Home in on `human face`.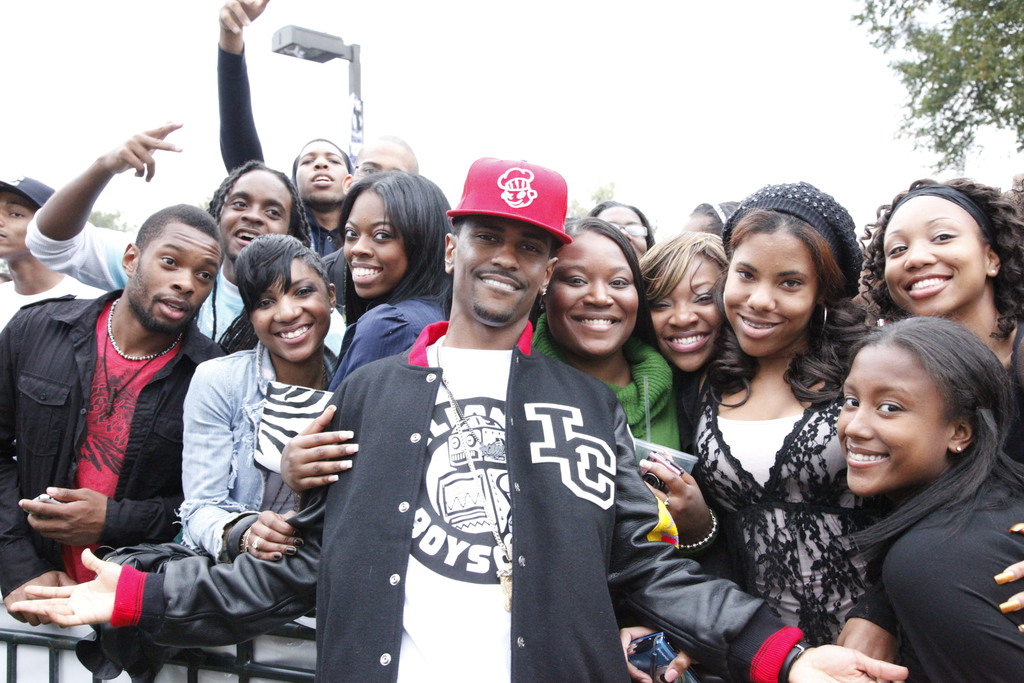
Homed in at {"left": 250, "top": 260, "right": 327, "bottom": 361}.
